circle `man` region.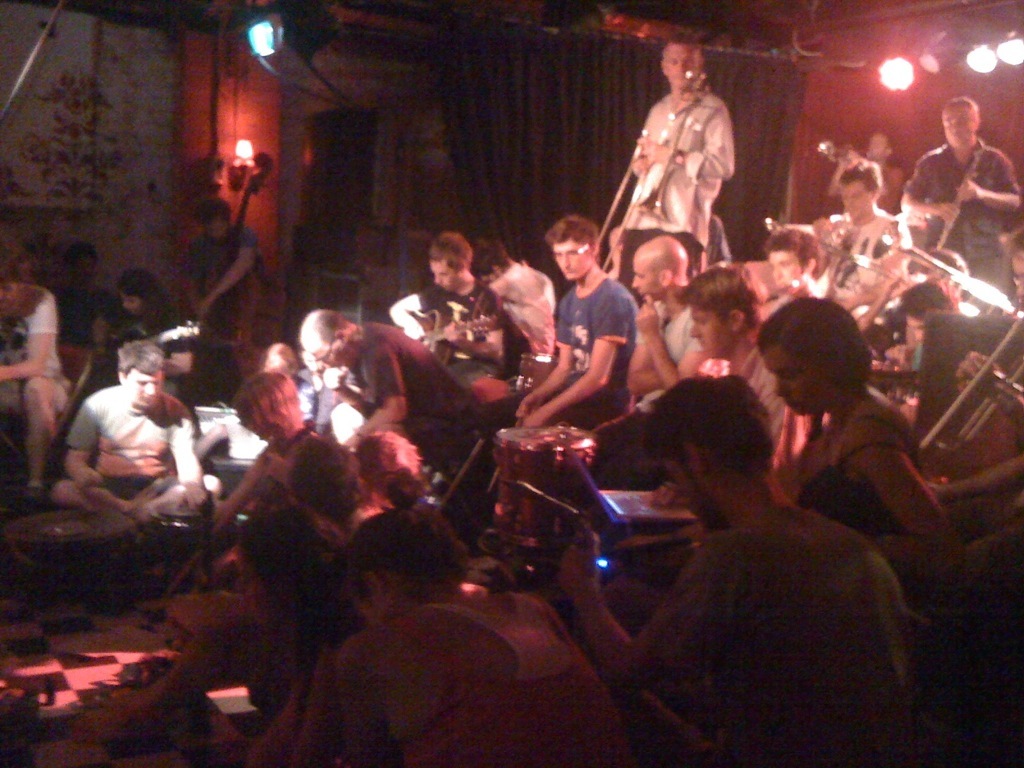
Region: 802 157 911 310.
